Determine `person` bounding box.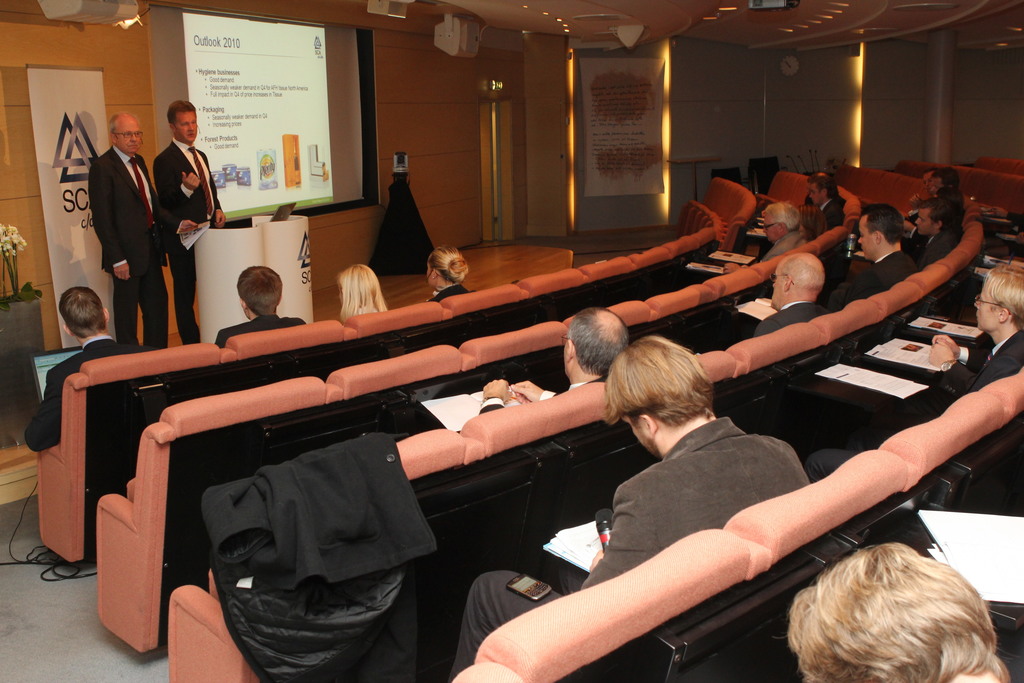
Determined: <region>480, 300, 636, 416</region>.
